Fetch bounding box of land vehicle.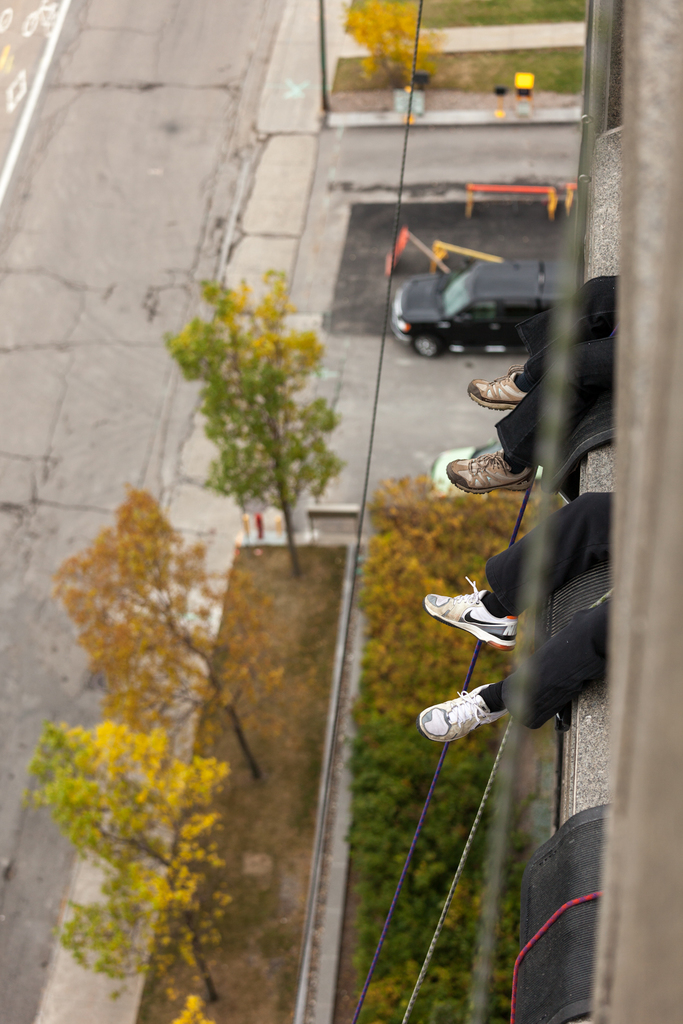
Bbox: [x1=393, y1=226, x2=564, y2=355].
